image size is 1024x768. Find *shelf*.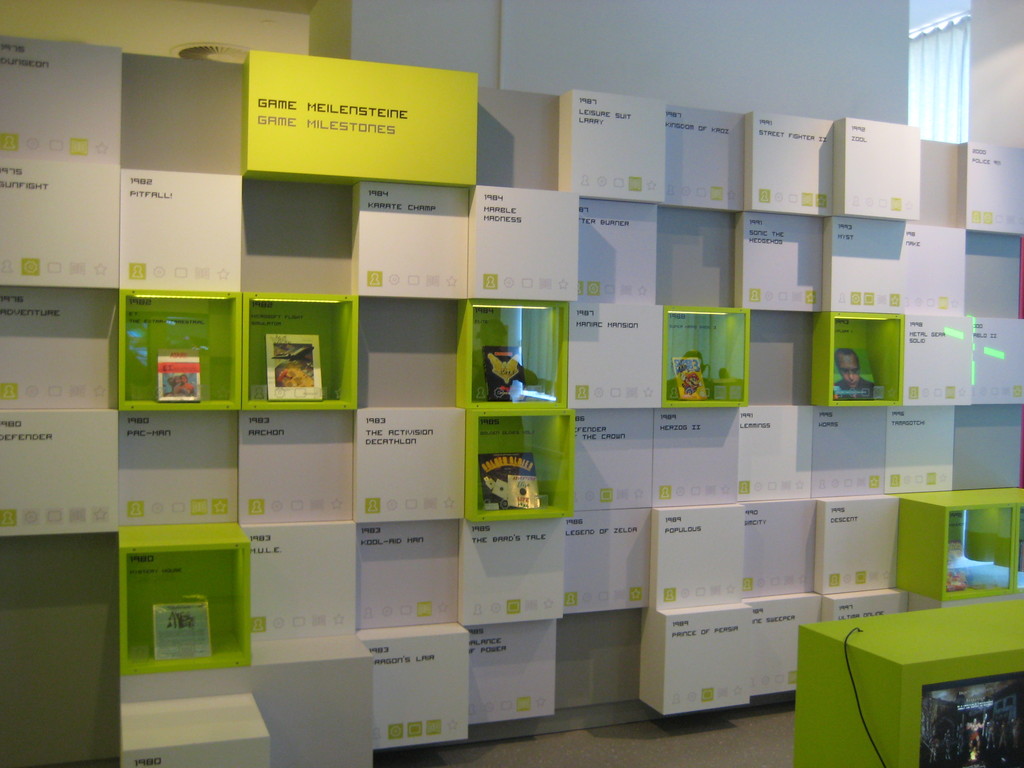
113, 173, 232, 294.
